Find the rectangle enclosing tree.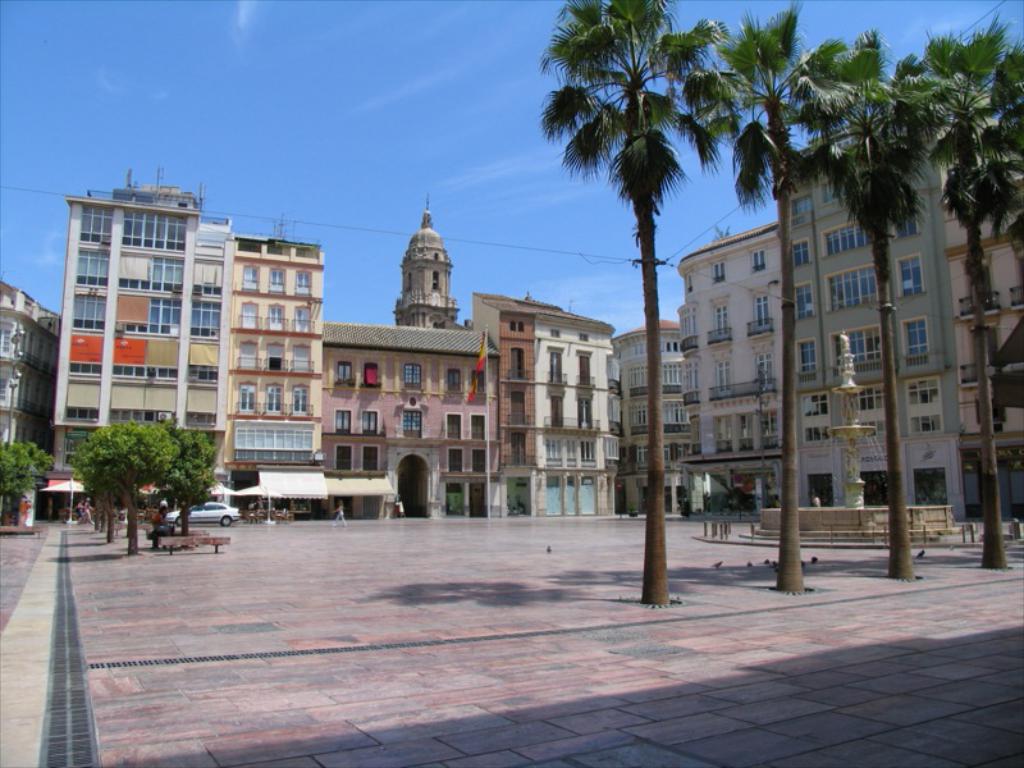
[914,17,1023,572].
